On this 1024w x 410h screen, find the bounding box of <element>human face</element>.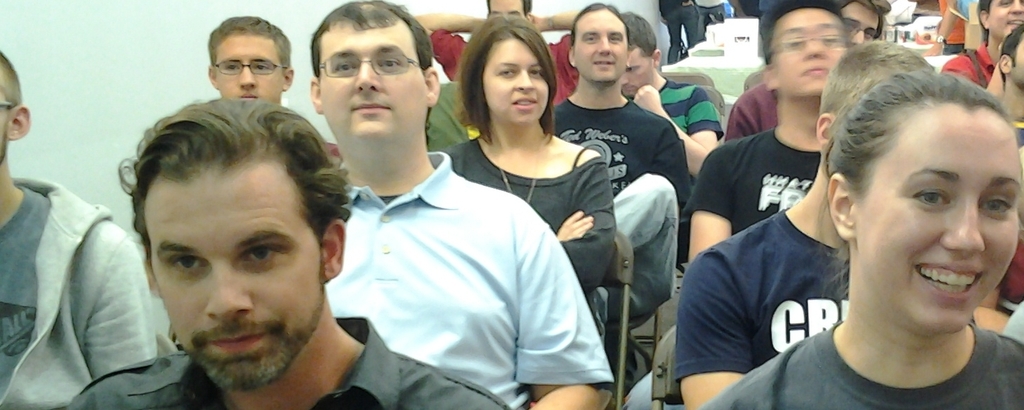
Bounding box: <bbox>140, 165, 321, 395</bbox>.
